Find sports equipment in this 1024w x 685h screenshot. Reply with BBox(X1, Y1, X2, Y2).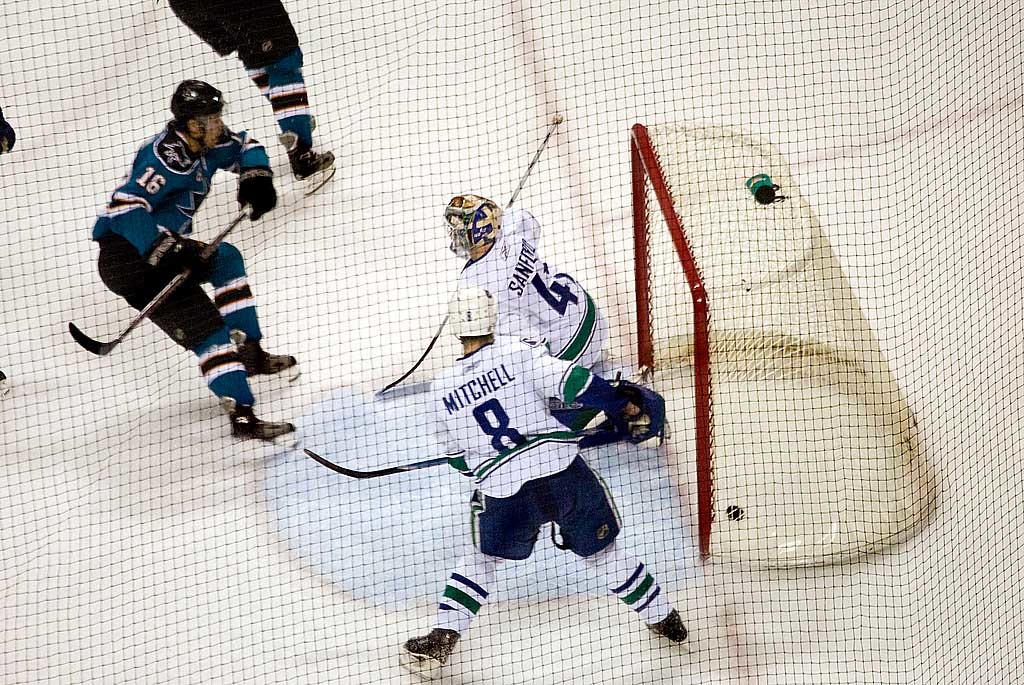
BBox(402, 622, 463, 679).
